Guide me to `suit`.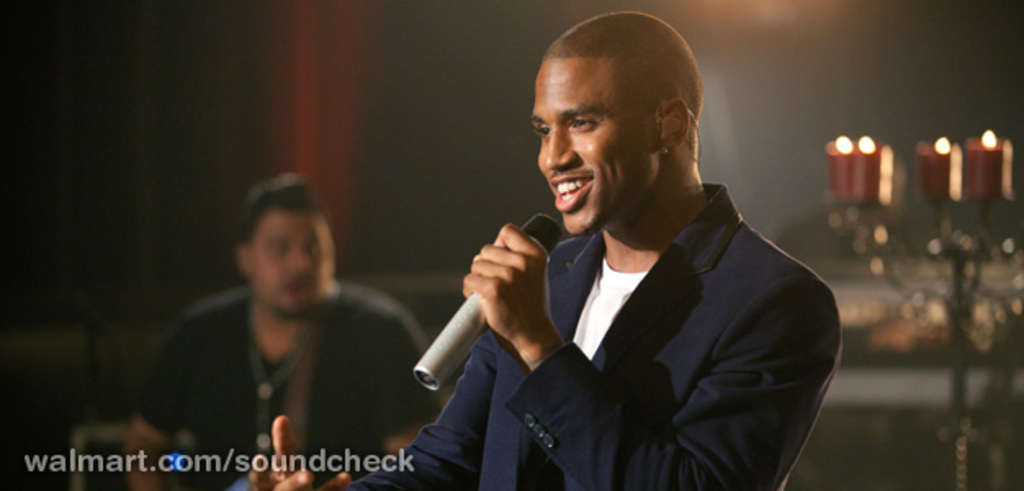
Guidance: {"left": 415, "top": 131, "right": 841, "bottom": 480}.
